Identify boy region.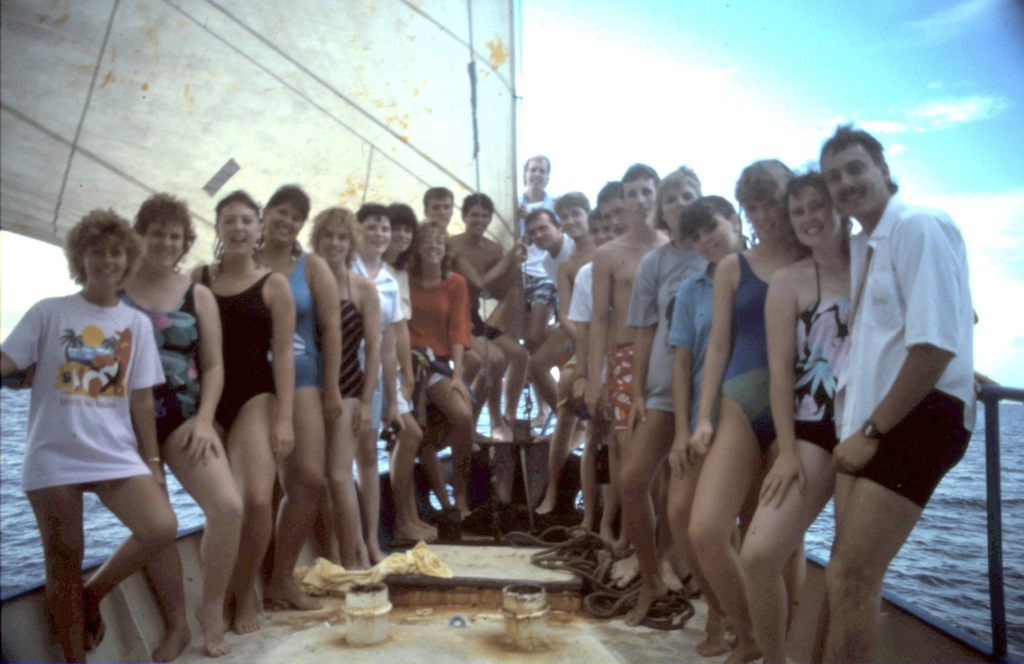
Region: 566:208:619:442.
